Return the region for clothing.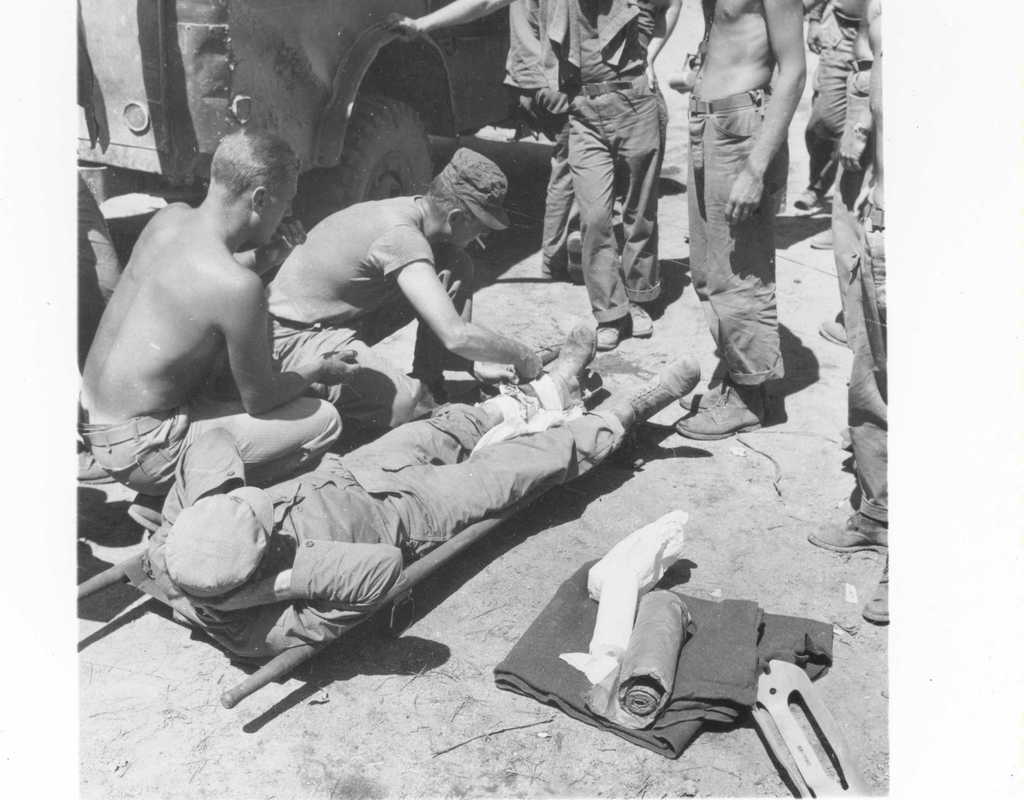
[832,0,887,345].
